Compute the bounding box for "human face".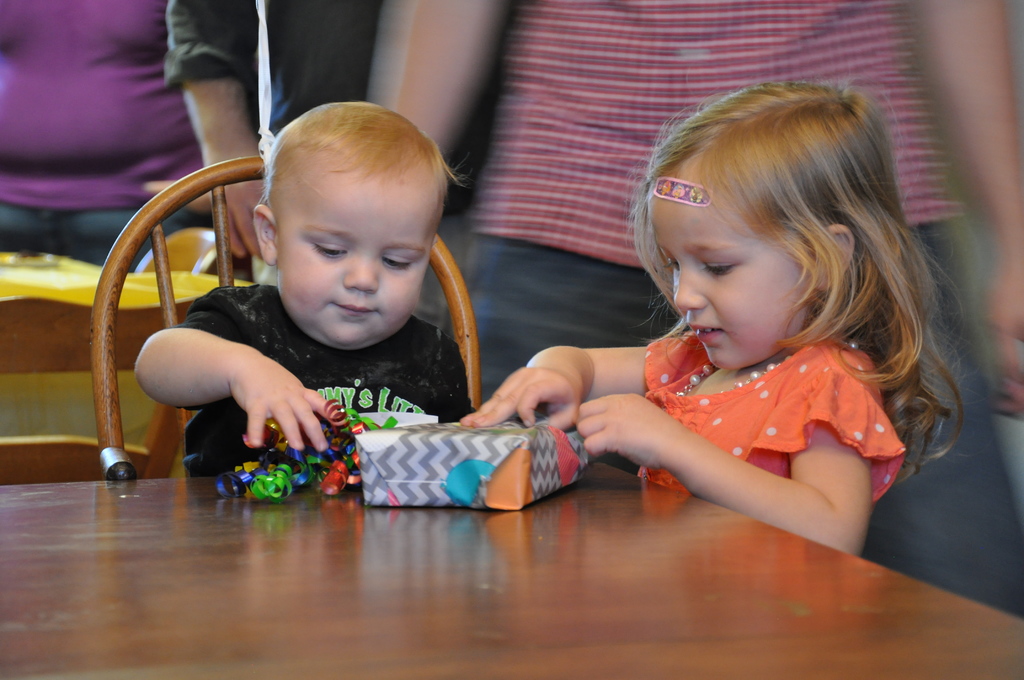
<box>278,175,441,346</box>.
